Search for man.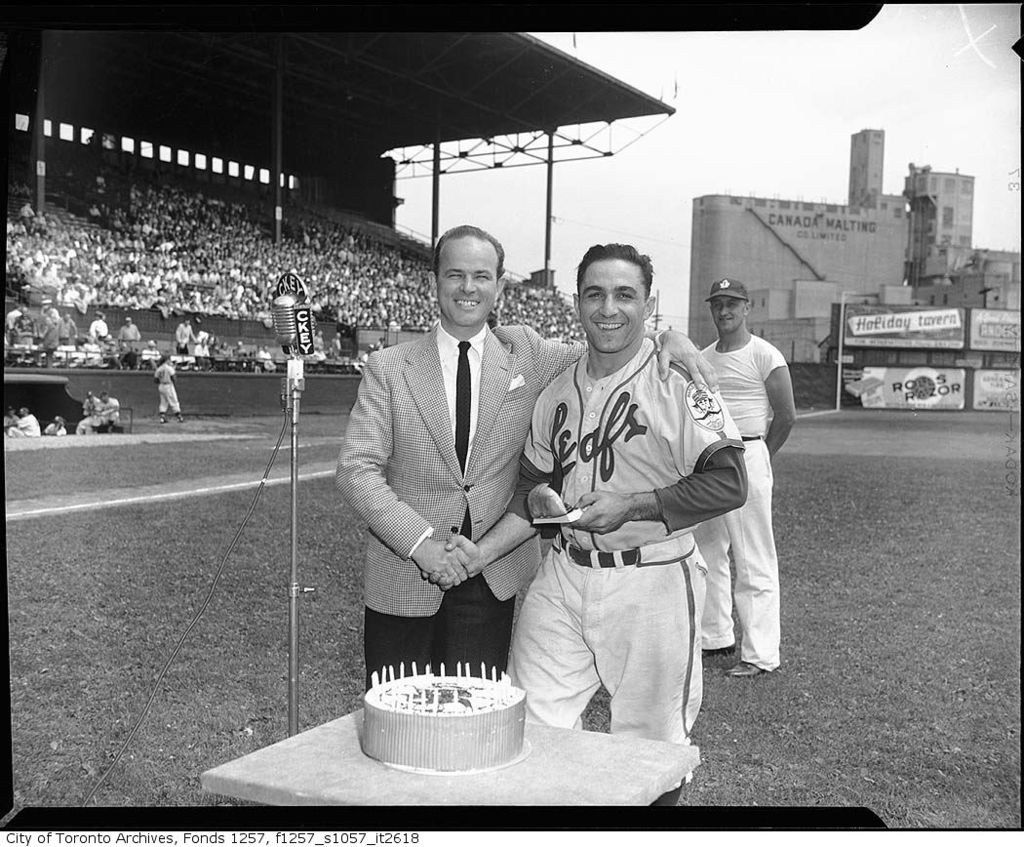
Found at l=260, t=342, r=280, b=373.
